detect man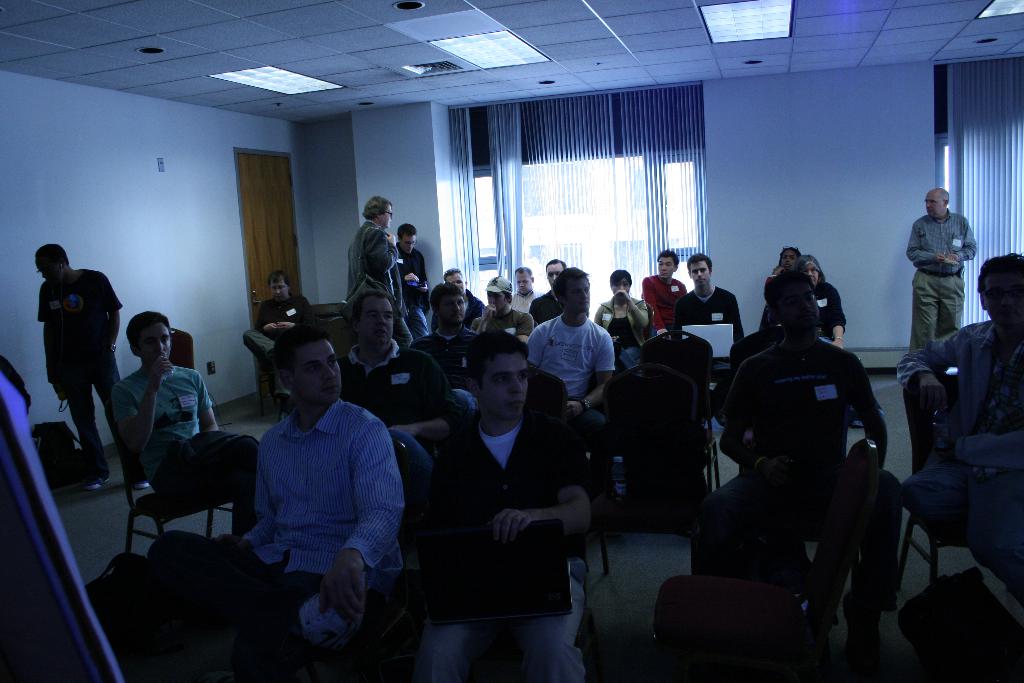
{"x1": 889, "y1": 247, "x2": 1023, "y2": 593}
